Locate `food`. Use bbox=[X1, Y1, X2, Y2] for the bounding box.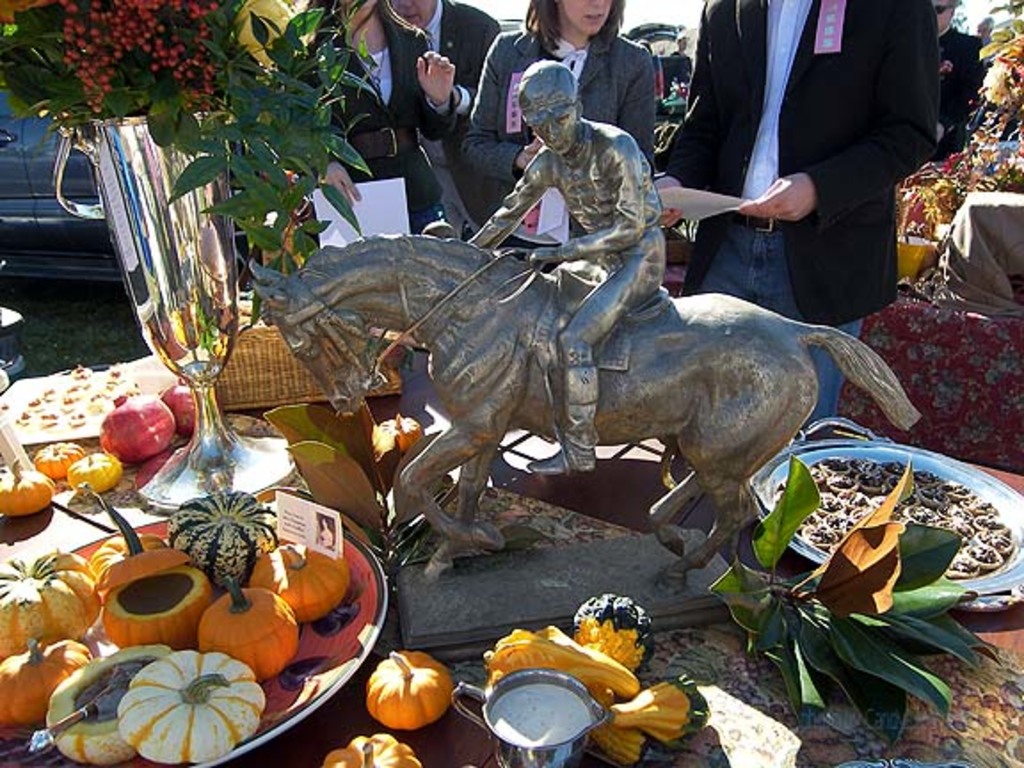
bbox=[60, 450, 123, 496].
